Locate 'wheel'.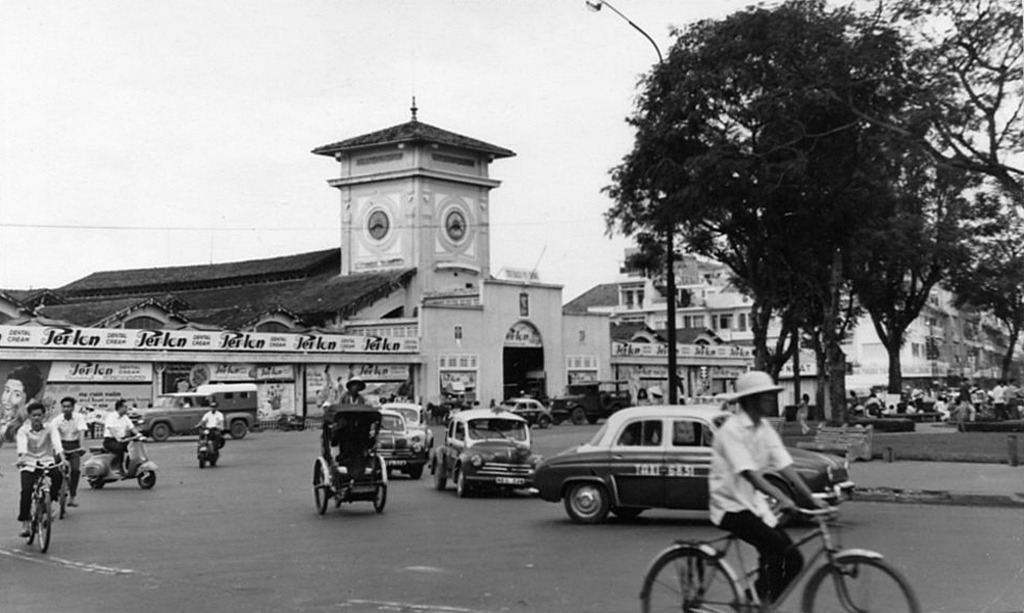
Bounding box: x1=436 y1=450 x2=447 y2=496.
